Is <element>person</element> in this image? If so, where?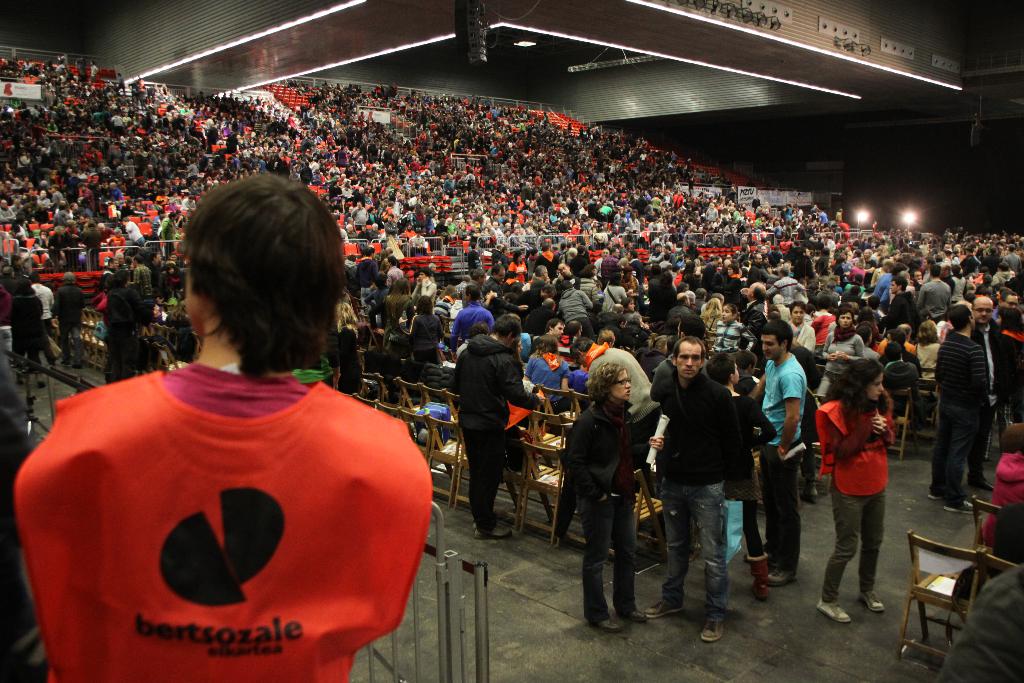
Yes, at region(100, 267, 166, 391).
